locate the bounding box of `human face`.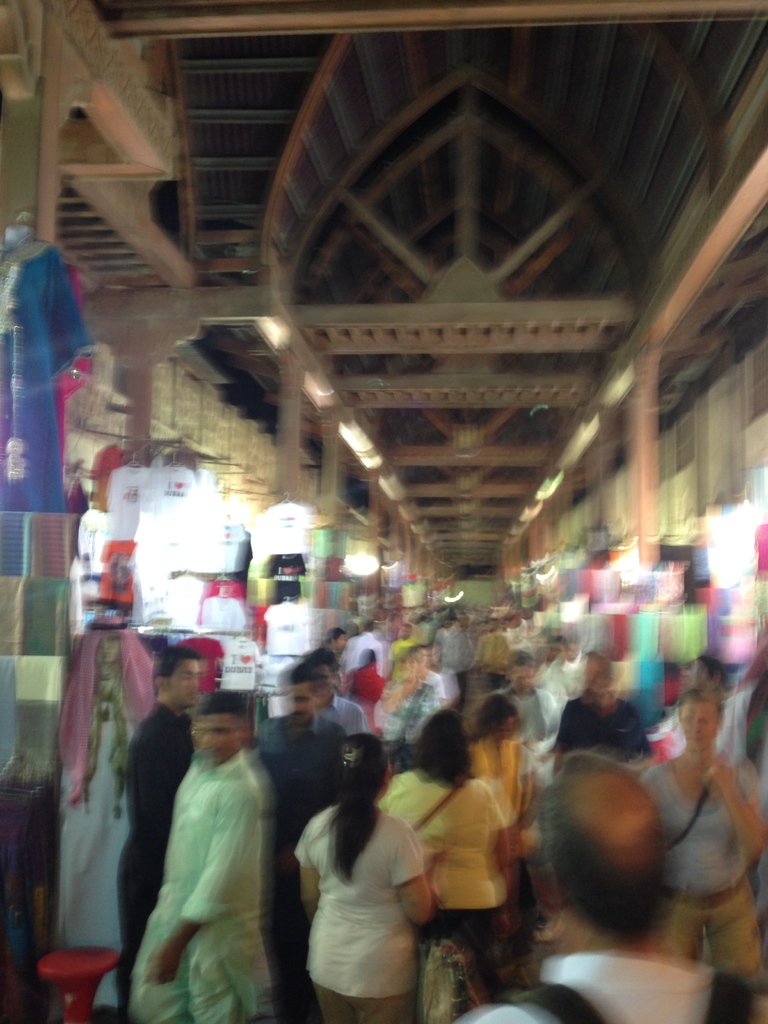
Bounding box: (left=168, top=661, right=198, bottom=708).
